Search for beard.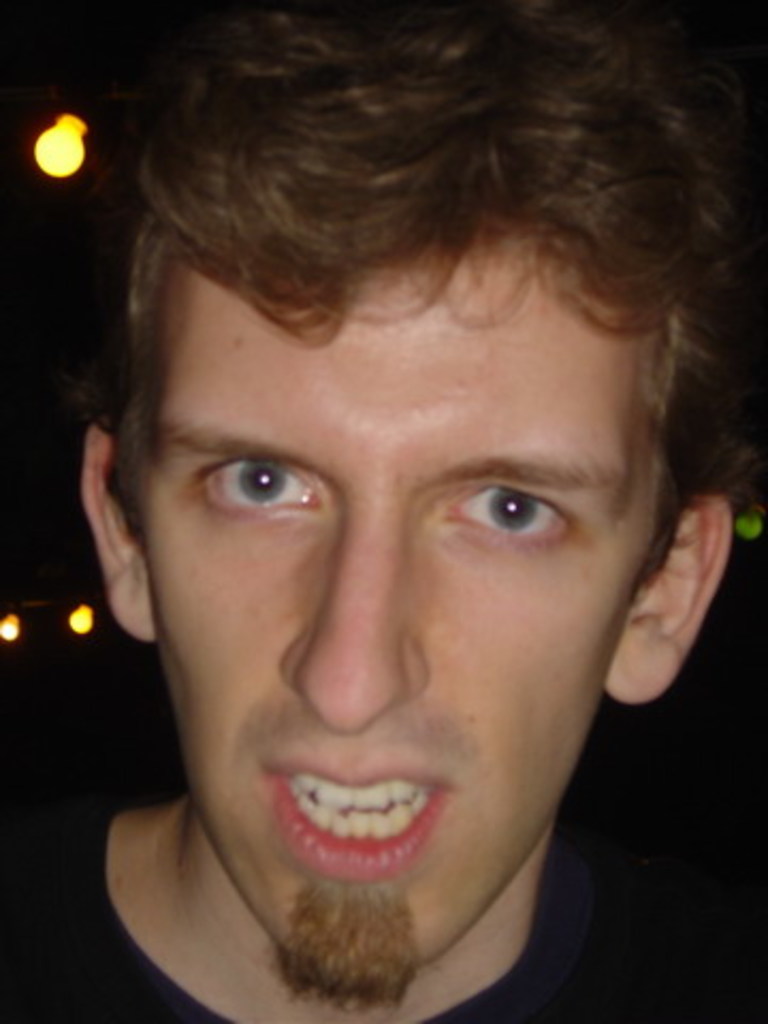
Found at box=[277, 875, 422, 1009].
